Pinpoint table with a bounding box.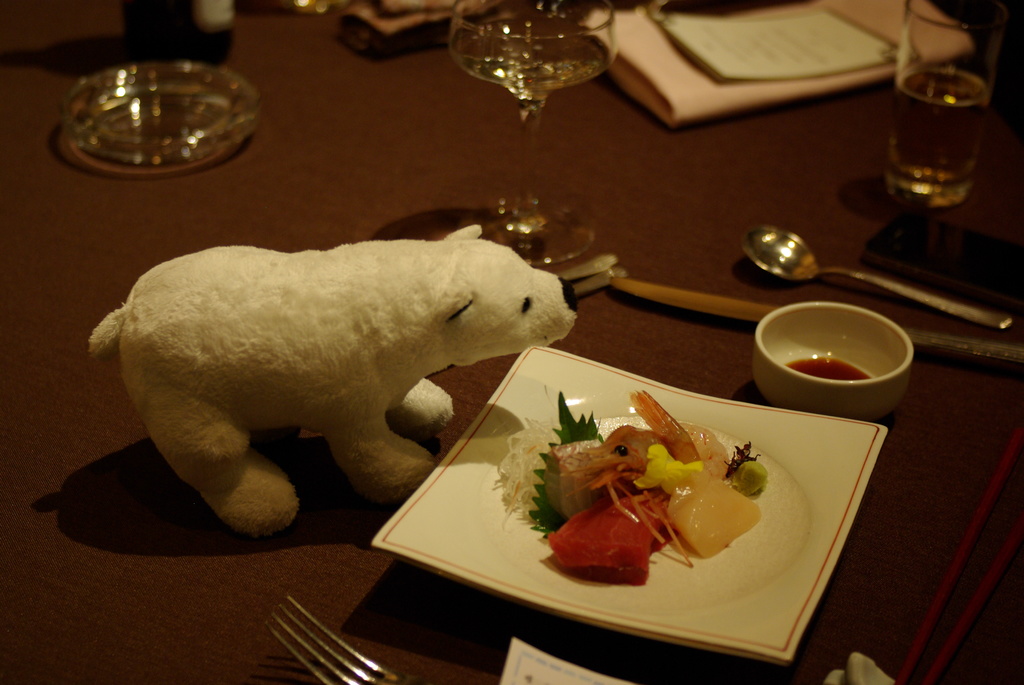
[0,0,1023,684].
